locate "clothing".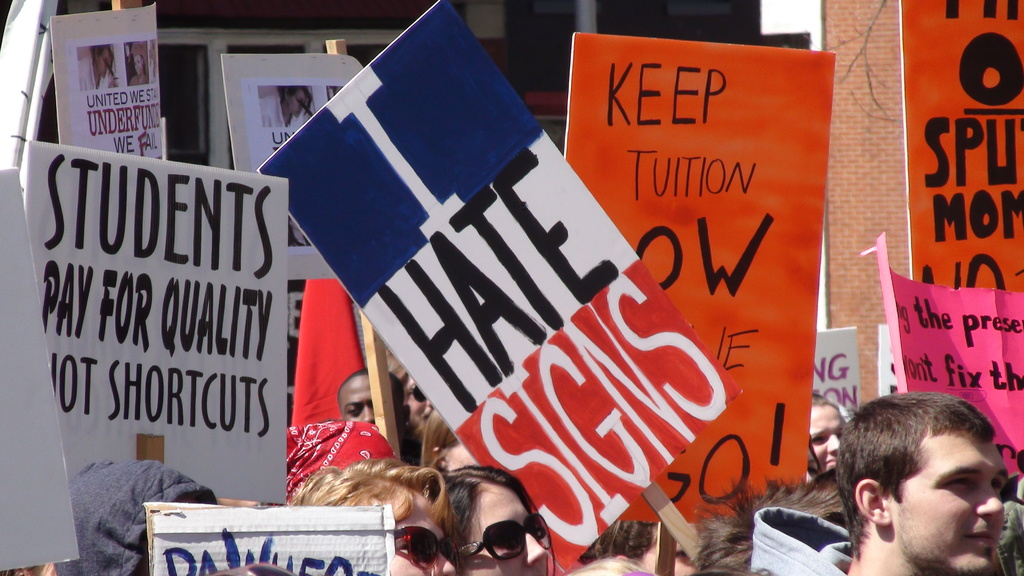
Bounding box: <bbox>751, 507, 858, 575</bbox>.
